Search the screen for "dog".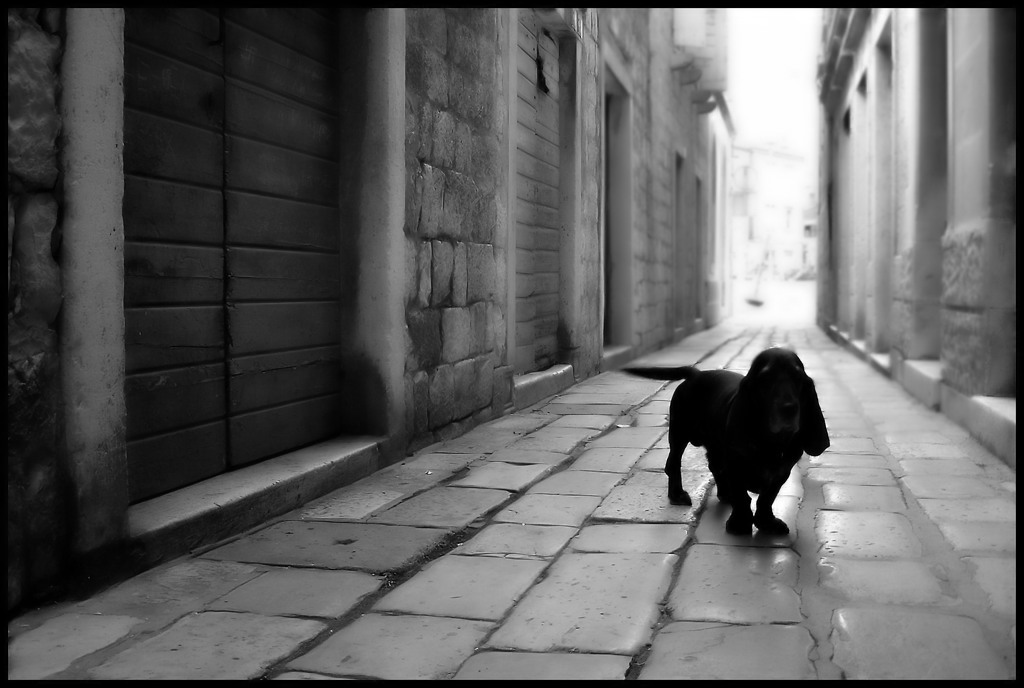
Found at 618:349:827:539.
